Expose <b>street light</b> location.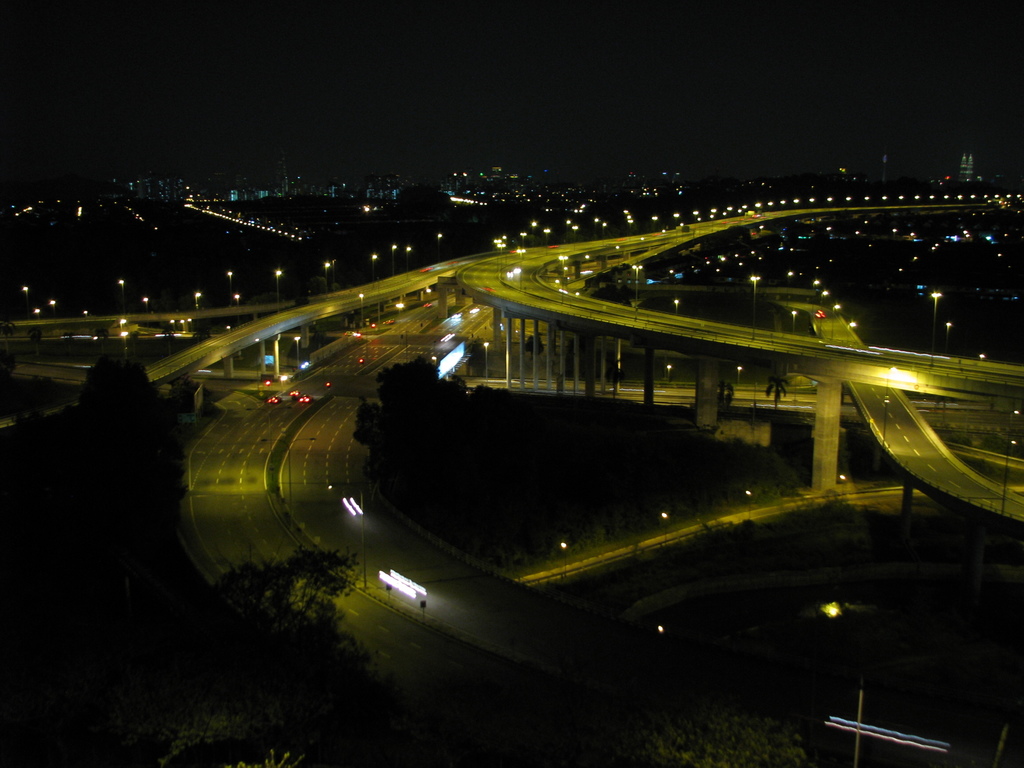
Exposed at detection(195, 291, 202, 318).
